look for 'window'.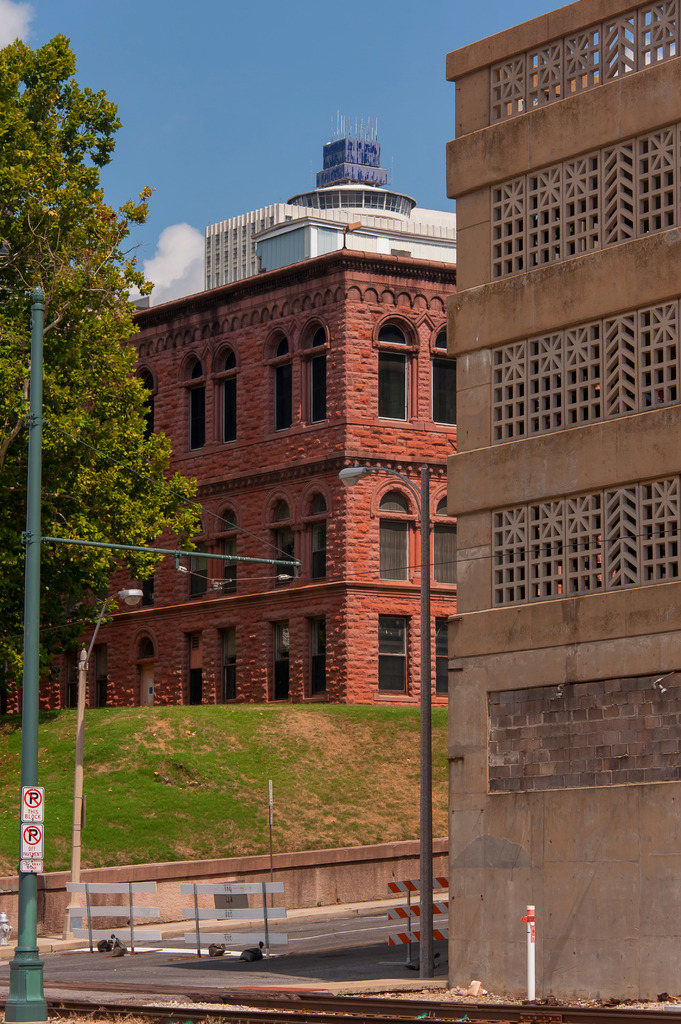
Found: region(429, 326, 459, 426).
